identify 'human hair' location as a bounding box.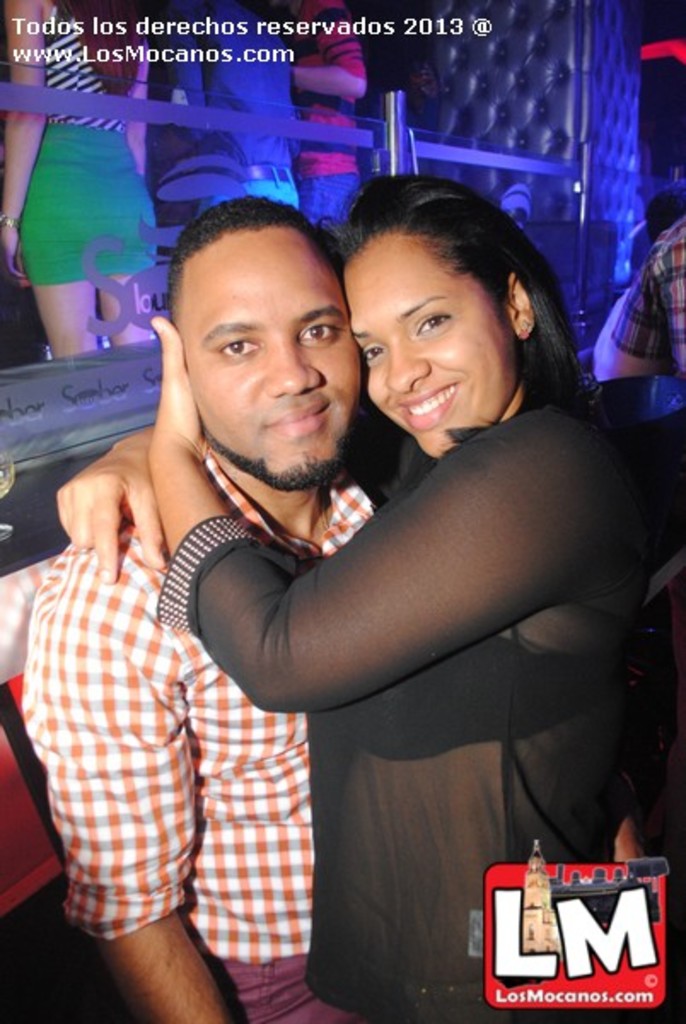
{"x1": 324, "y1": 154, "x2": 572, "y2": 420}.
